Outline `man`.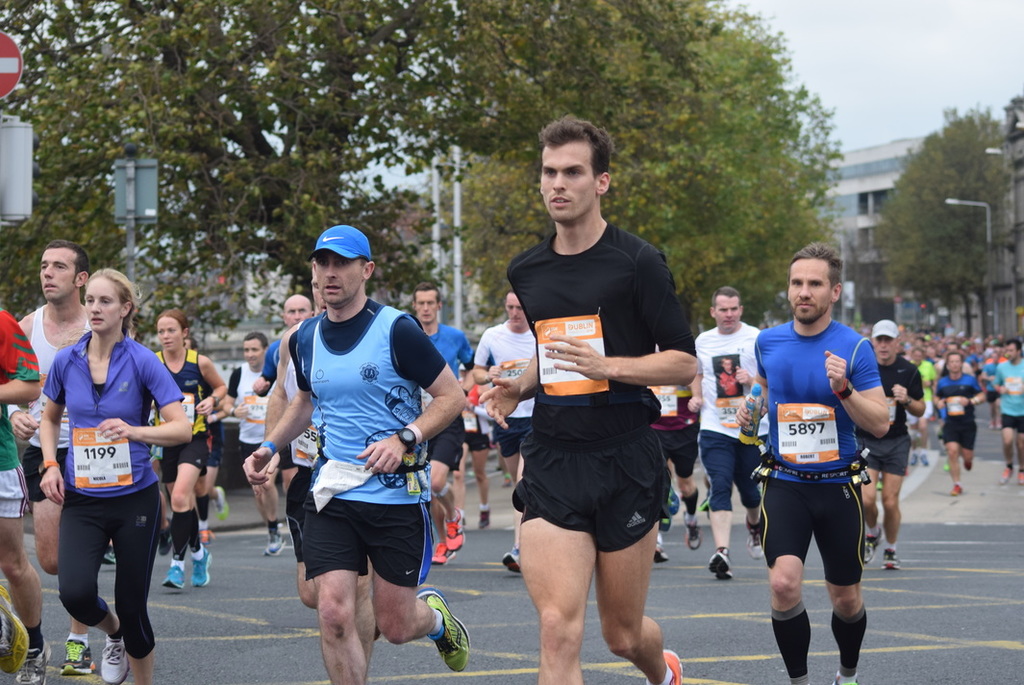
Outline: <region>224, 331, 289, 558</region>.
